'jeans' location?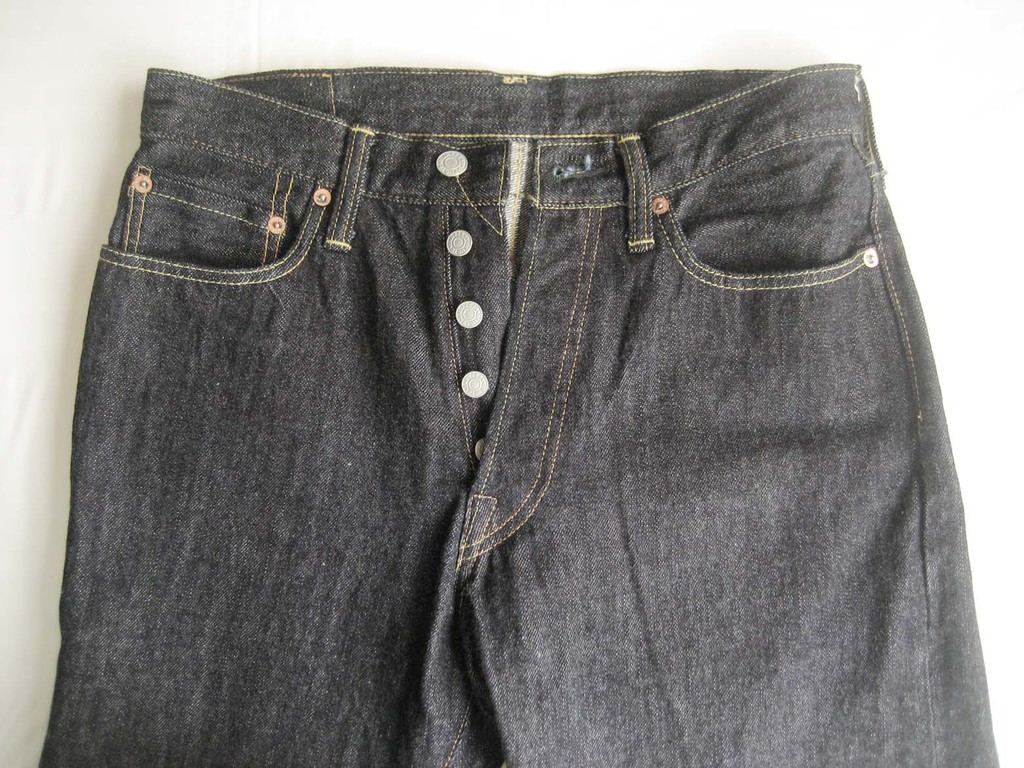
45:44:978:763
